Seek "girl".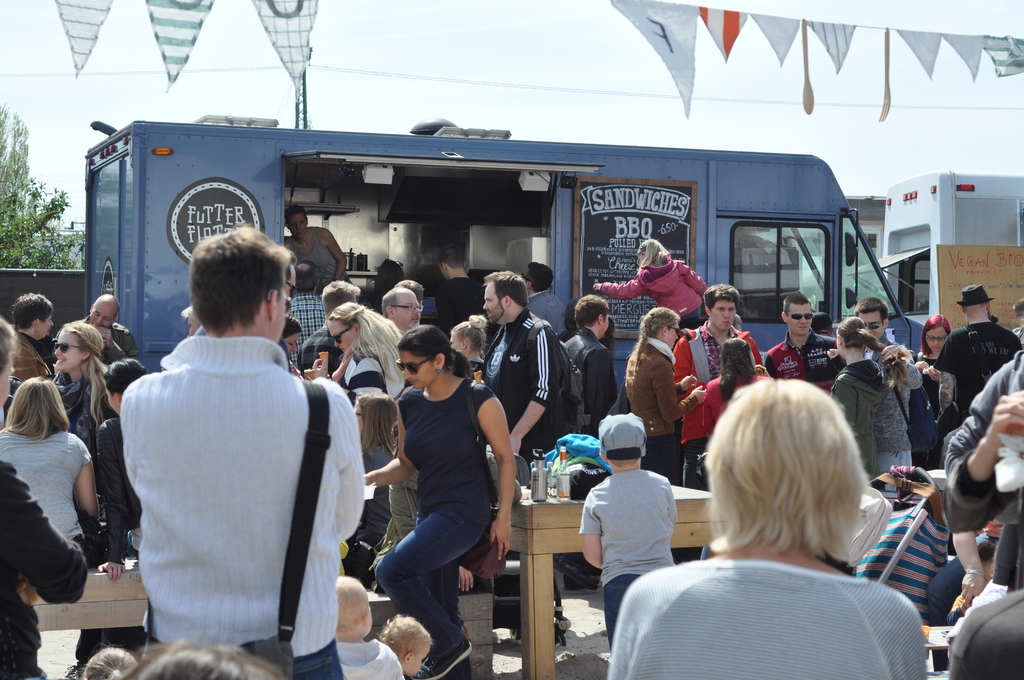
[x1=380, y1=614, x2=437, y2=679].
